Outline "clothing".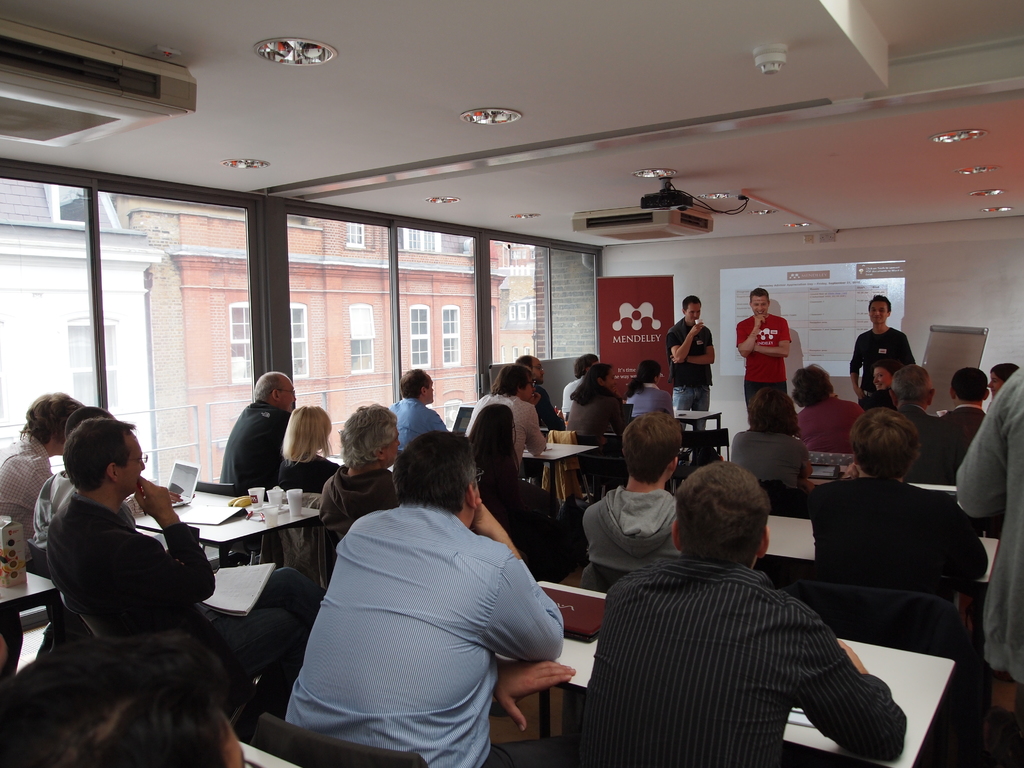
Outline: left=797, top=471, right=993, bottom=652.
